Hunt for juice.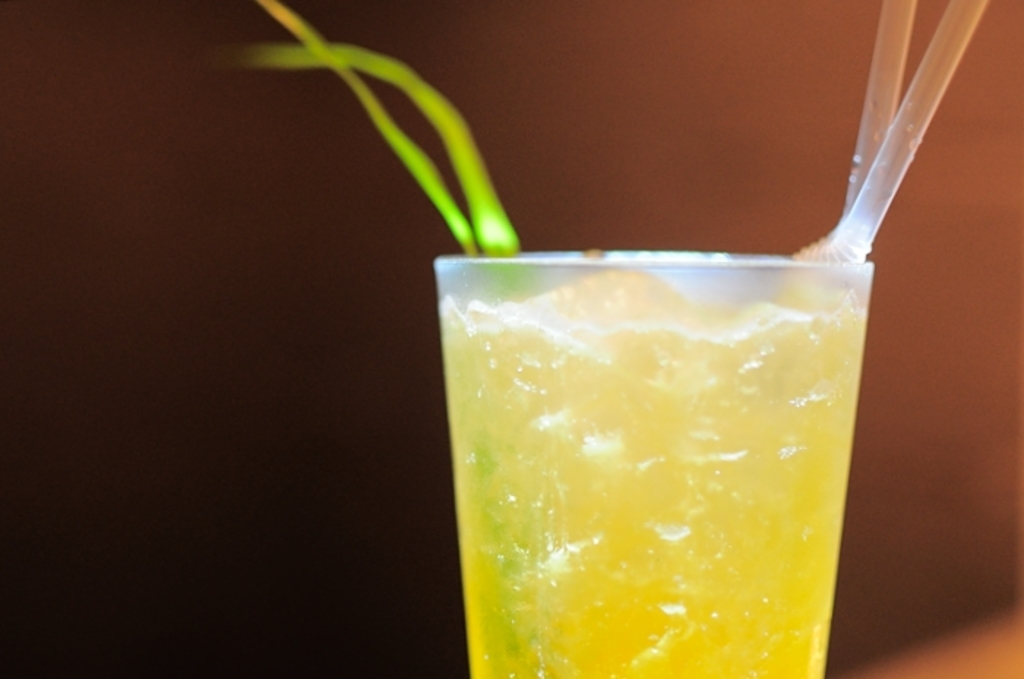
Hunted down at 449:271:892:678.
